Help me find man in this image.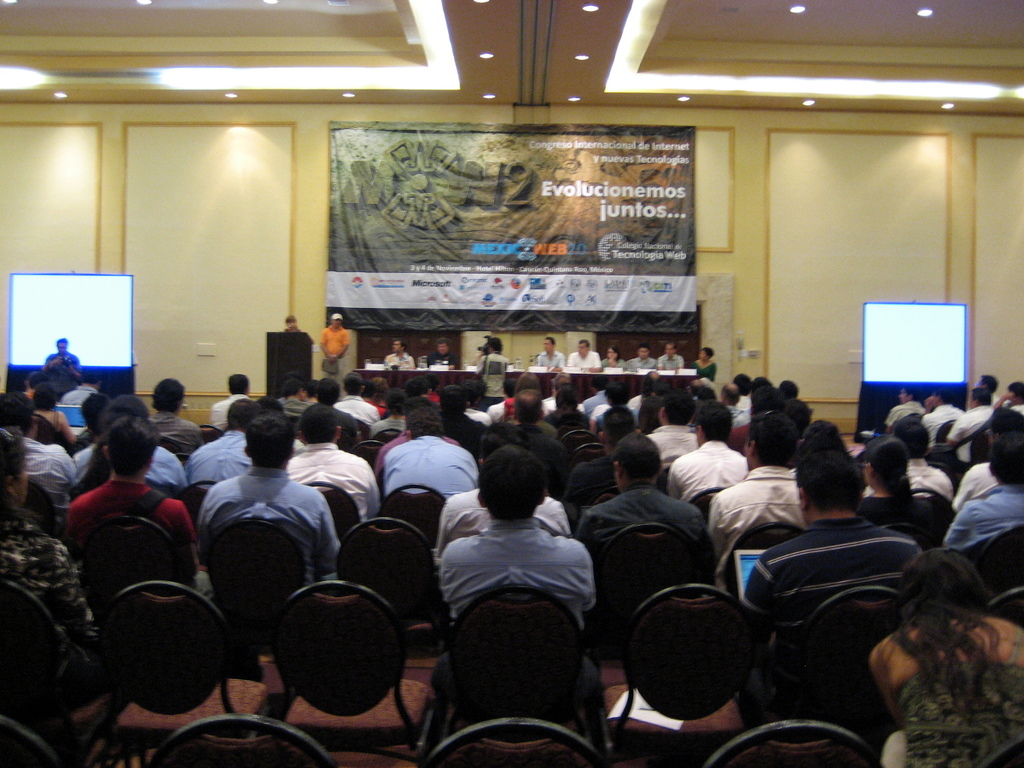
Found it: BBox(627, 342, 655, 370).
